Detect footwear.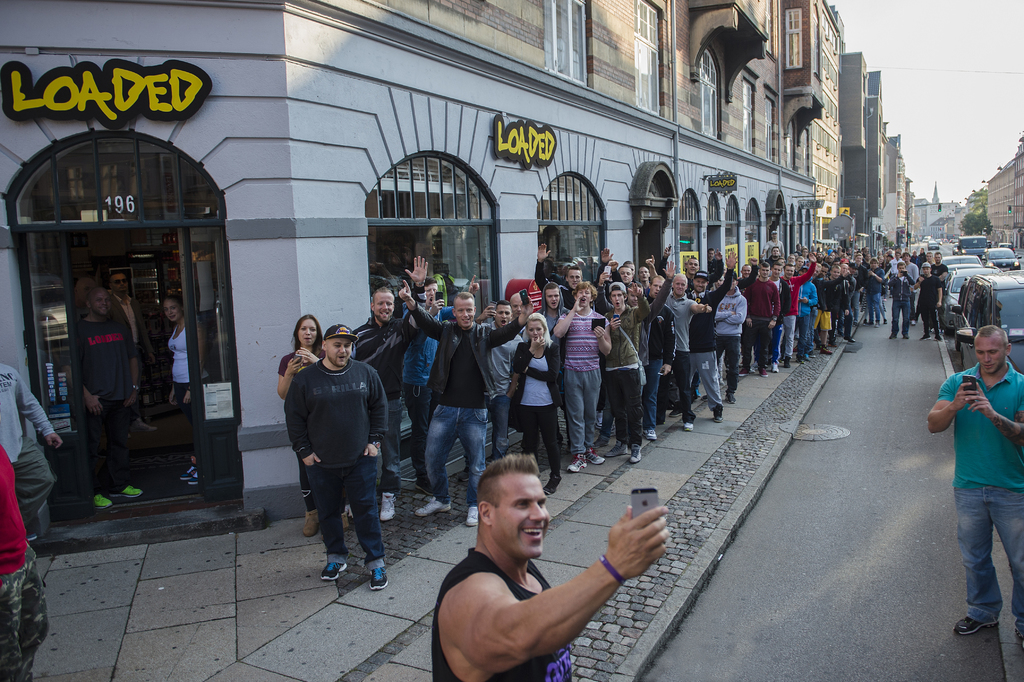
Detected at pyautogui.locateOnScreen(417, 494, 456, 513).
